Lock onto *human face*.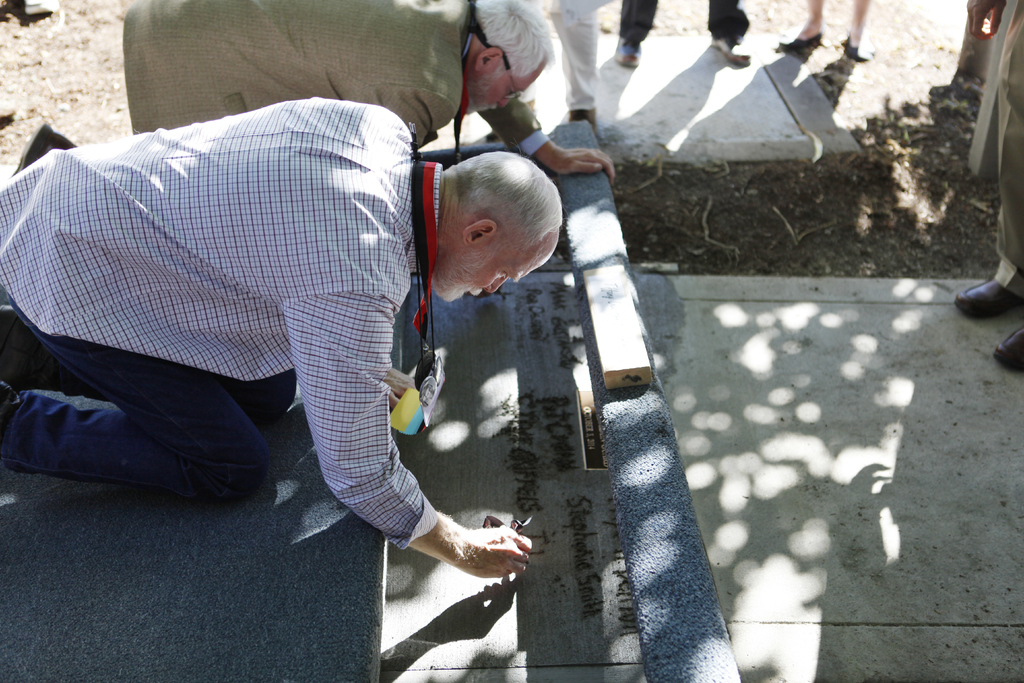
Locked: 437, 235, 557, 302.
